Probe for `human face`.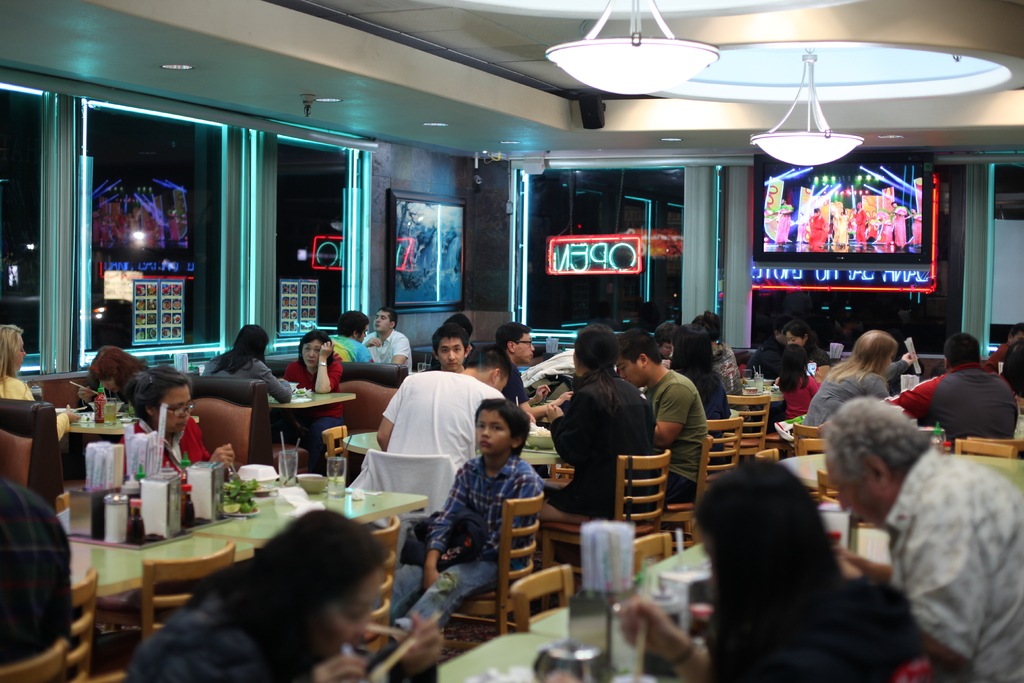
Probe result: {"x1": 618, "y1": 357, "x2": 646, "y2": 384}.
